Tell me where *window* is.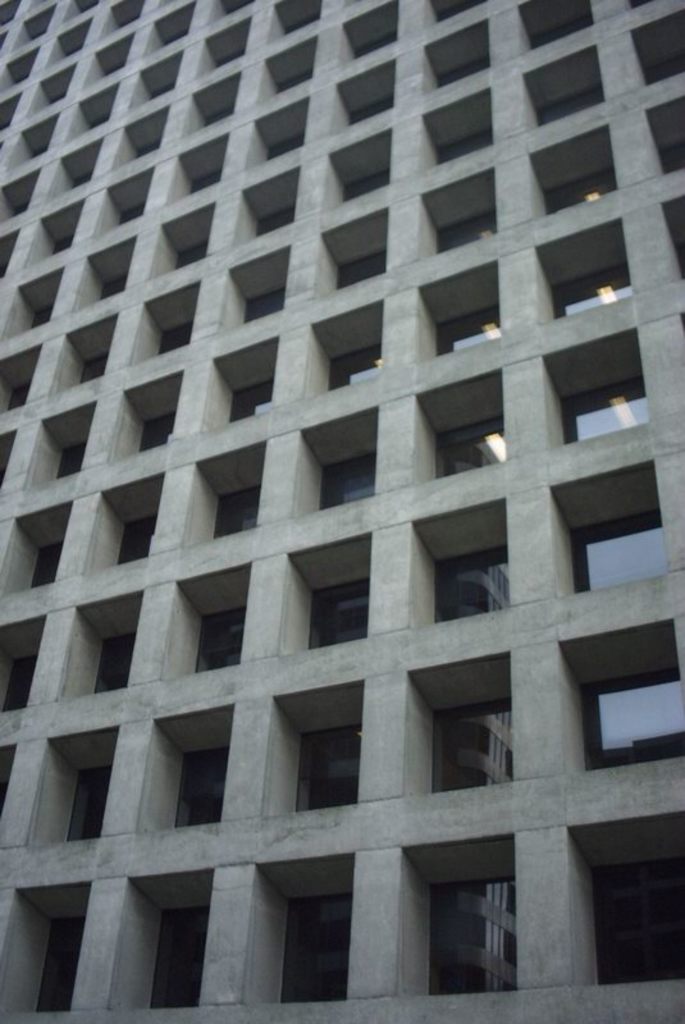
*window* is at <box>31,538,58,582</box>.
